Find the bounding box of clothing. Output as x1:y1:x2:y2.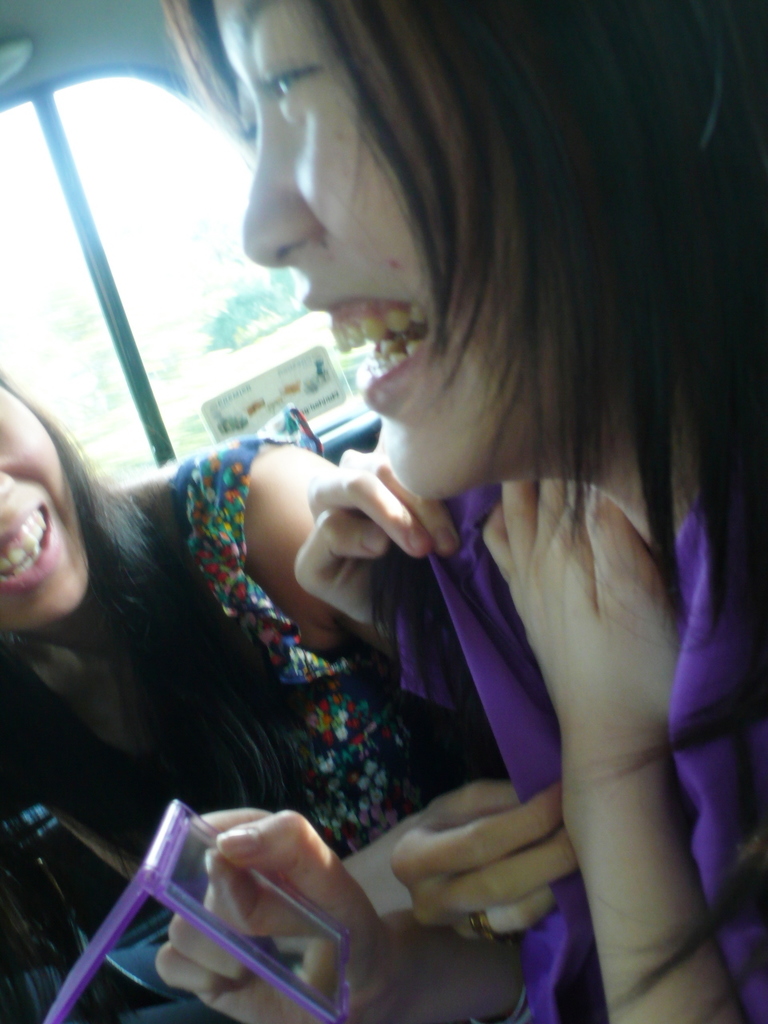
0:418:474:1005.
